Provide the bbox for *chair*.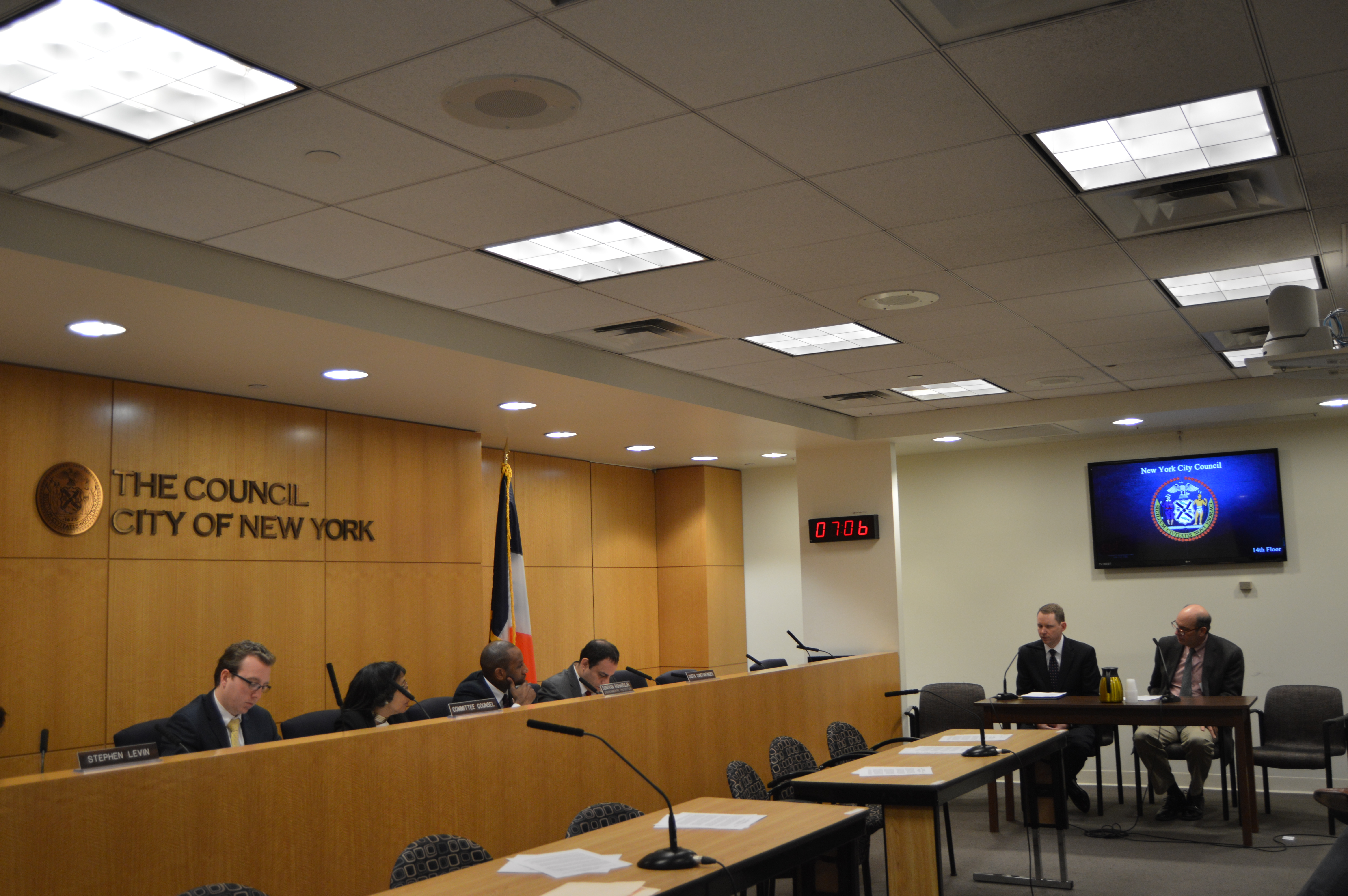
l=279, t=154, r=302, b=189.
